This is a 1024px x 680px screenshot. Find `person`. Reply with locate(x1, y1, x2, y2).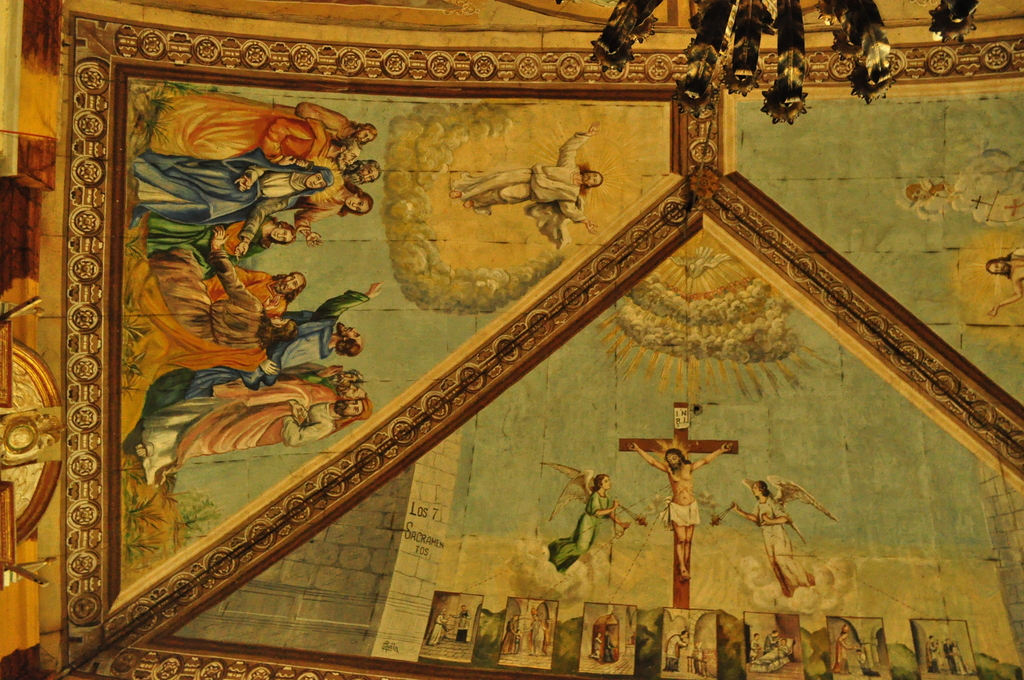
locate(451, 602, 468, 651).
